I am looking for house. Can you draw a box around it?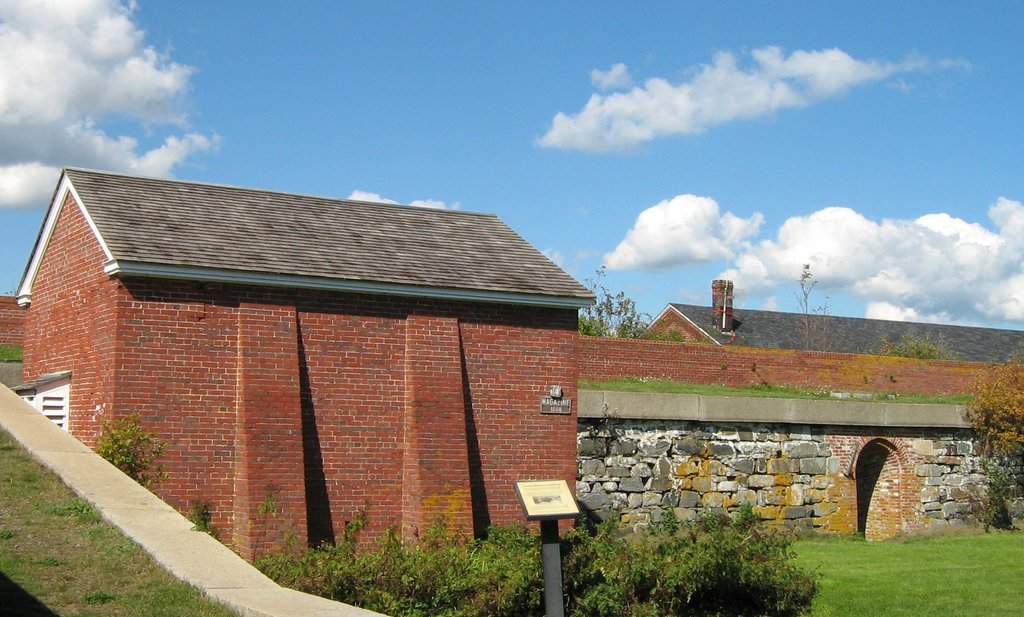
Sure, the bounding box is BBox(646, 292, 1012, 353).
